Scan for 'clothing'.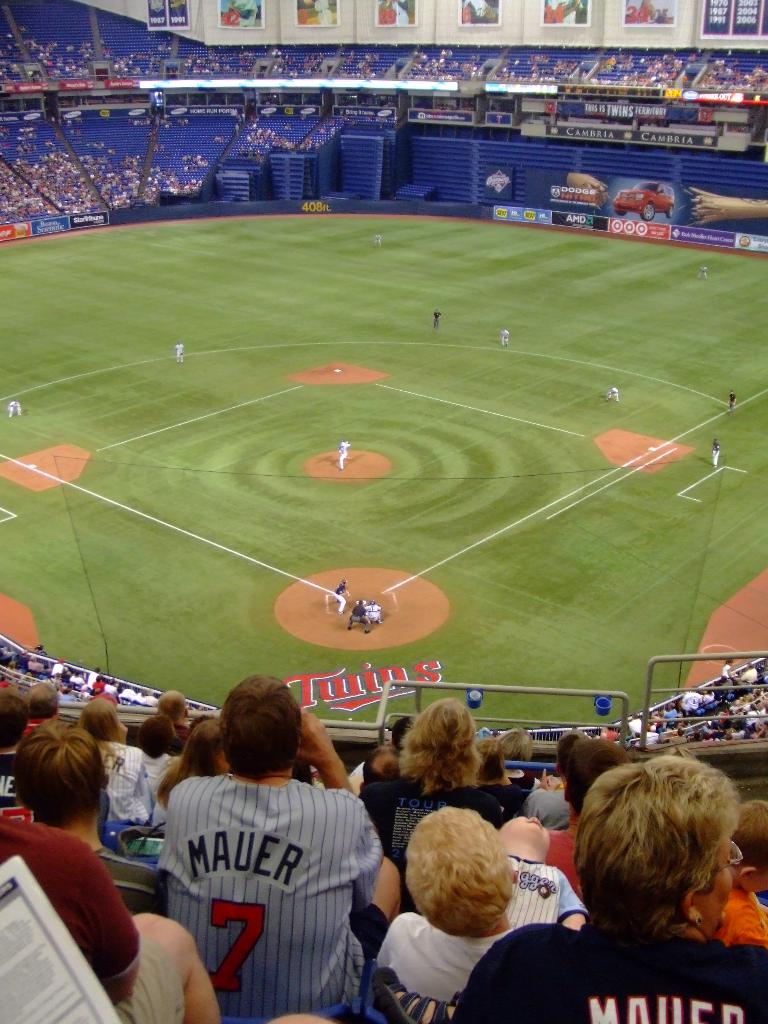
Scan result: 472:909:767:1021.
